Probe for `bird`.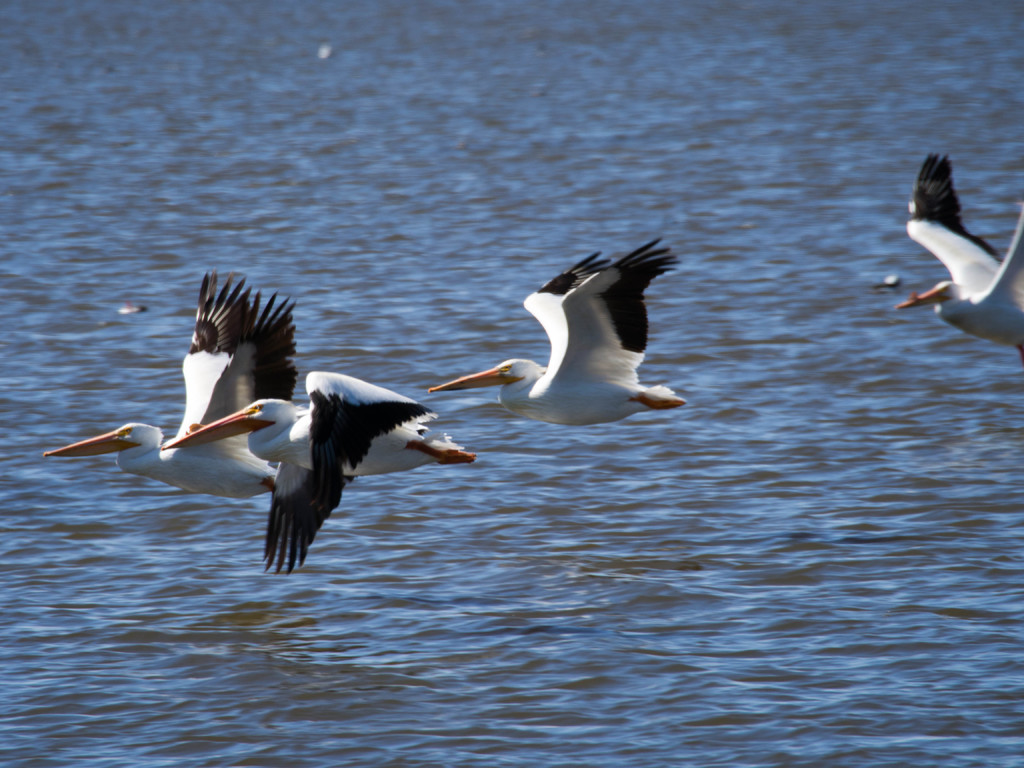
Probe result: {"left": 39, "top": 264, "right": 303, "bottom": 502}.
